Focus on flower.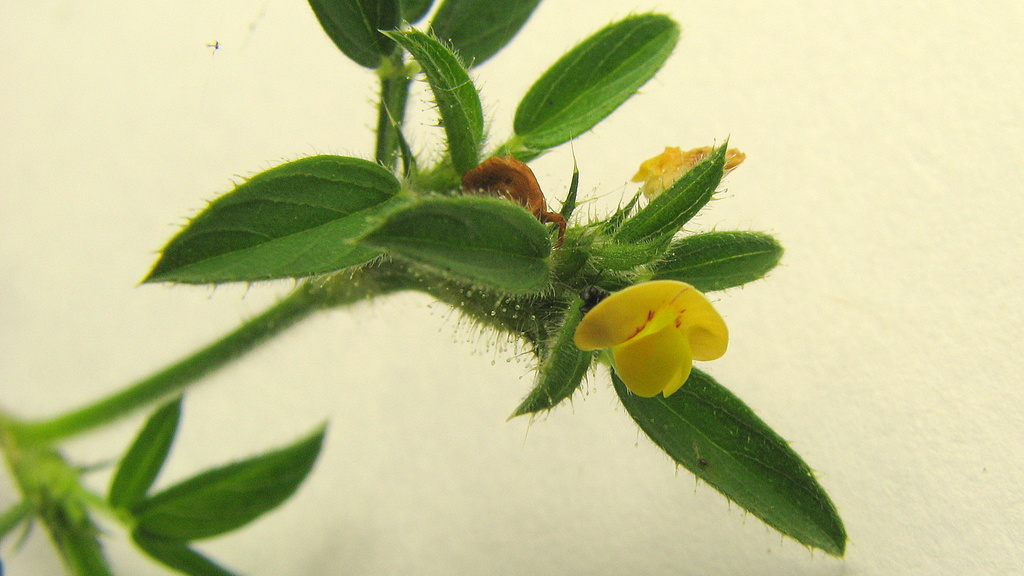
Focused at bbox=(569, 272, 737, 390).
